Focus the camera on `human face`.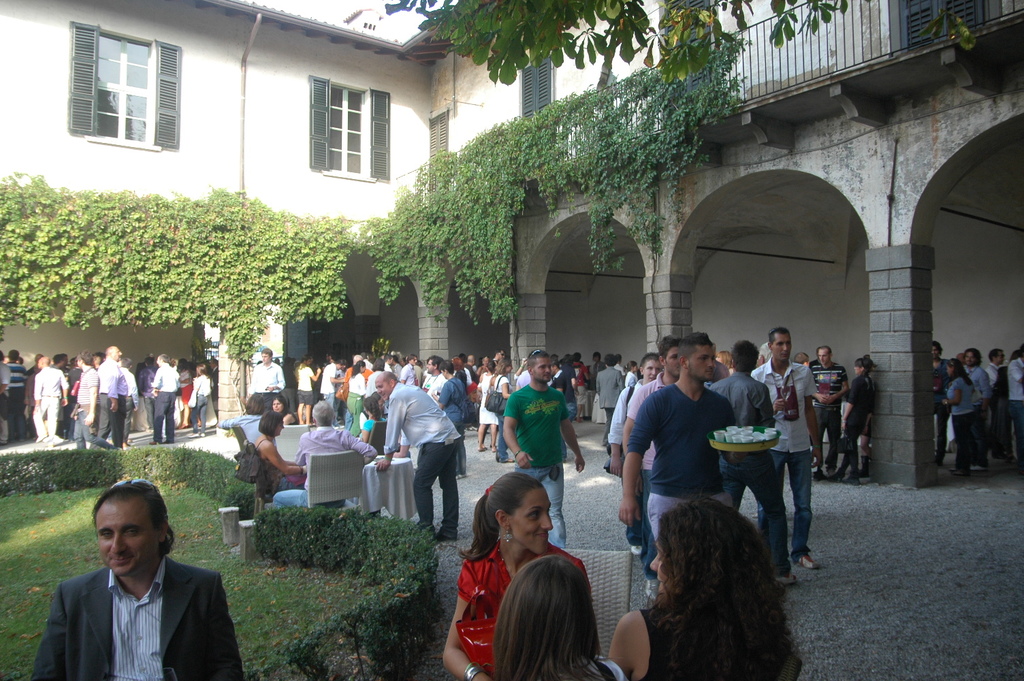
Focus region: (411,357,417,366).
